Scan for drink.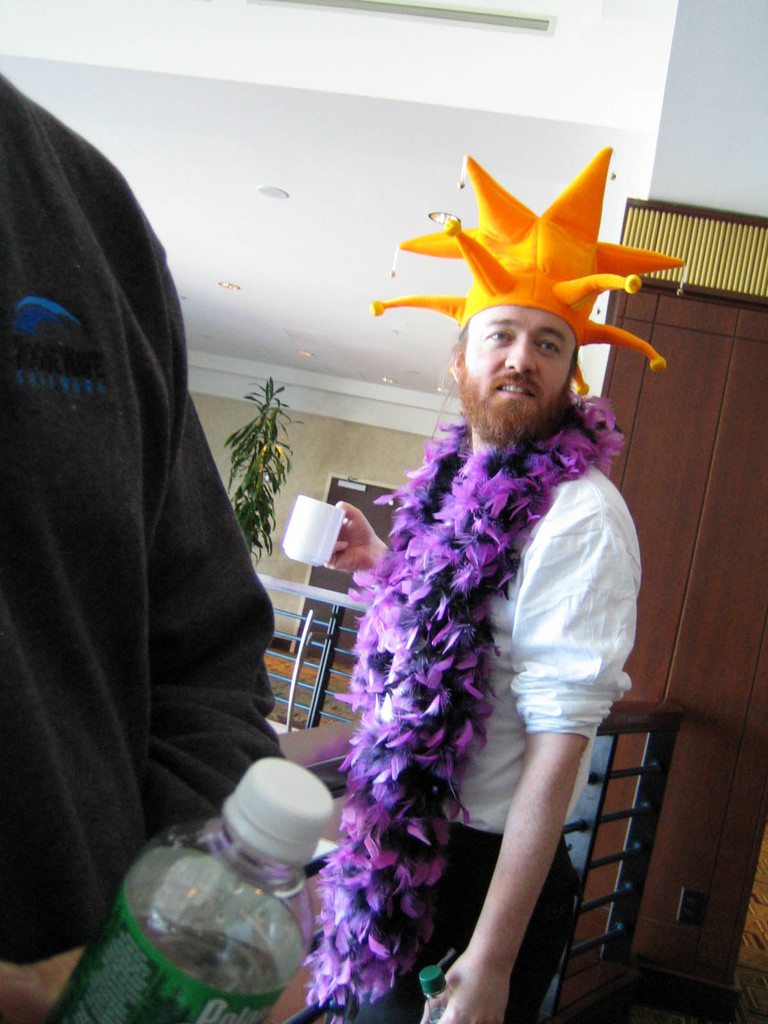
Scan result: select_region(44, 952, 273, 1021).
